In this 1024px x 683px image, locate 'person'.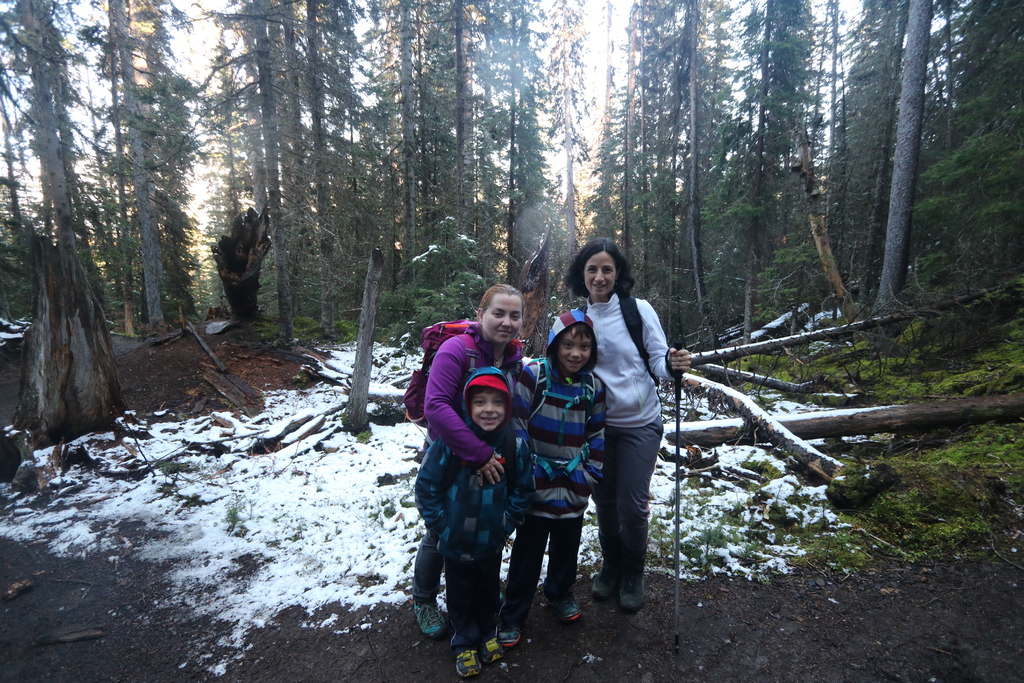
Bounding box: x1=570, y1=239, x2=677, y2=624.
